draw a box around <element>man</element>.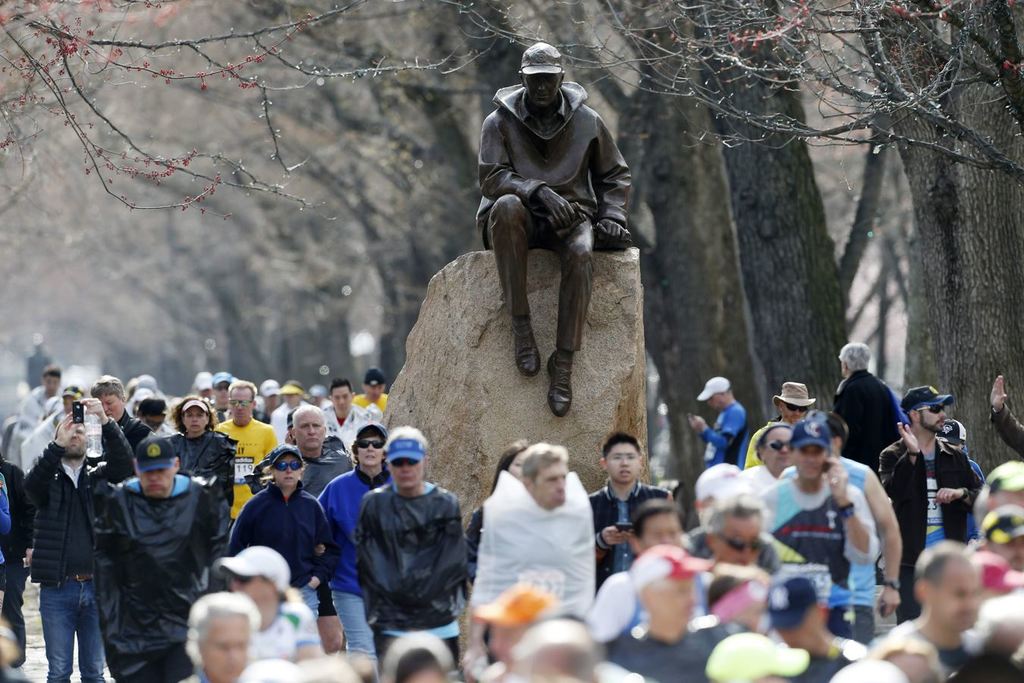
bbox=(691, 374, 750, 468).
